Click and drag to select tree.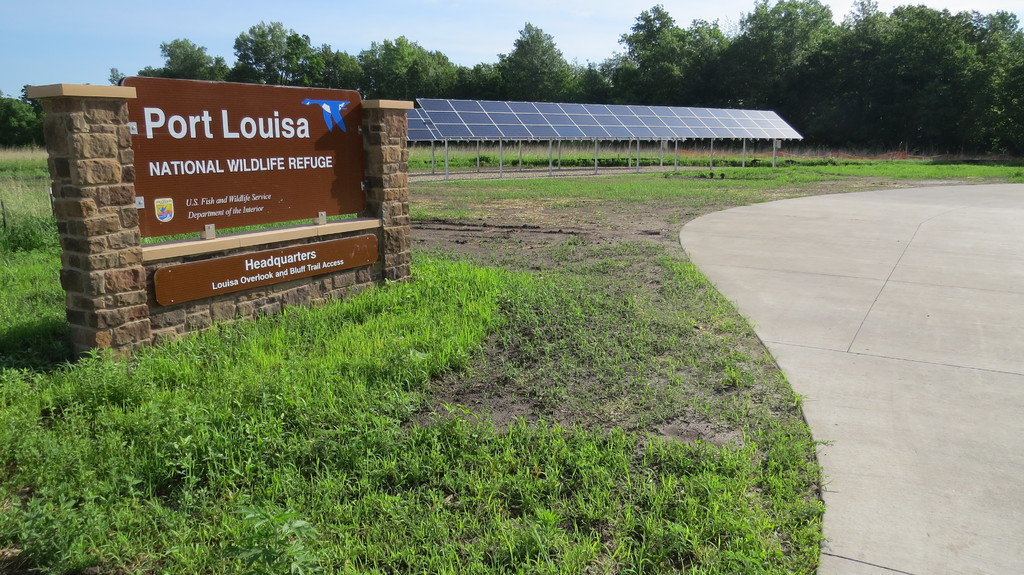
Selection: left=474, top=16, right=598, bottom=84.
